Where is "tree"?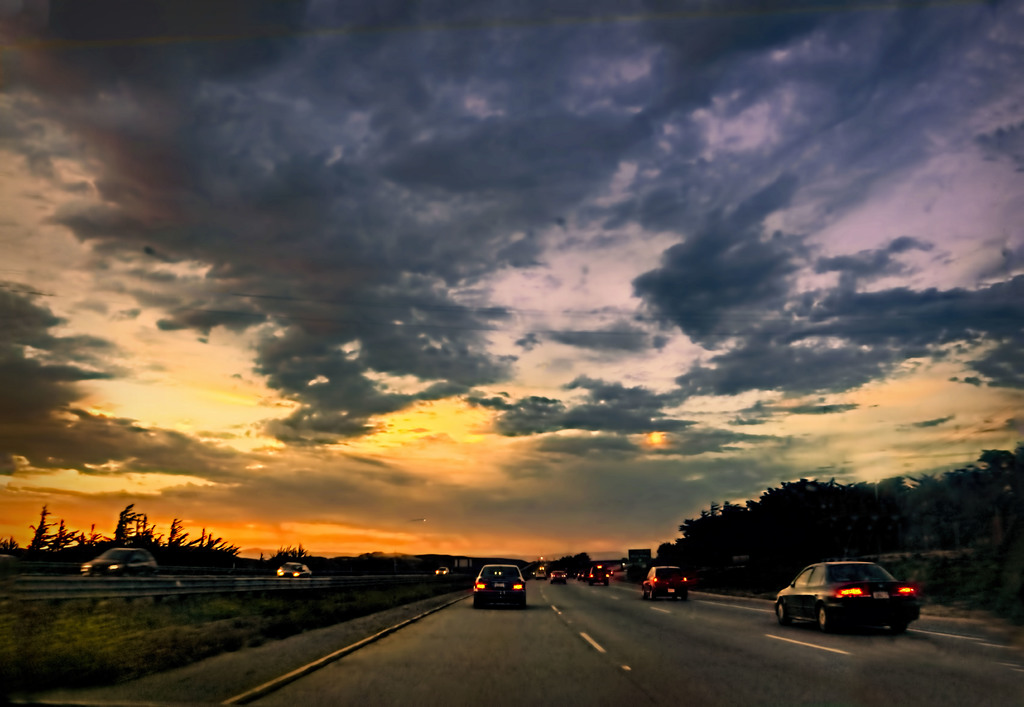
left=27, top=499, right=58, bottom=549.
